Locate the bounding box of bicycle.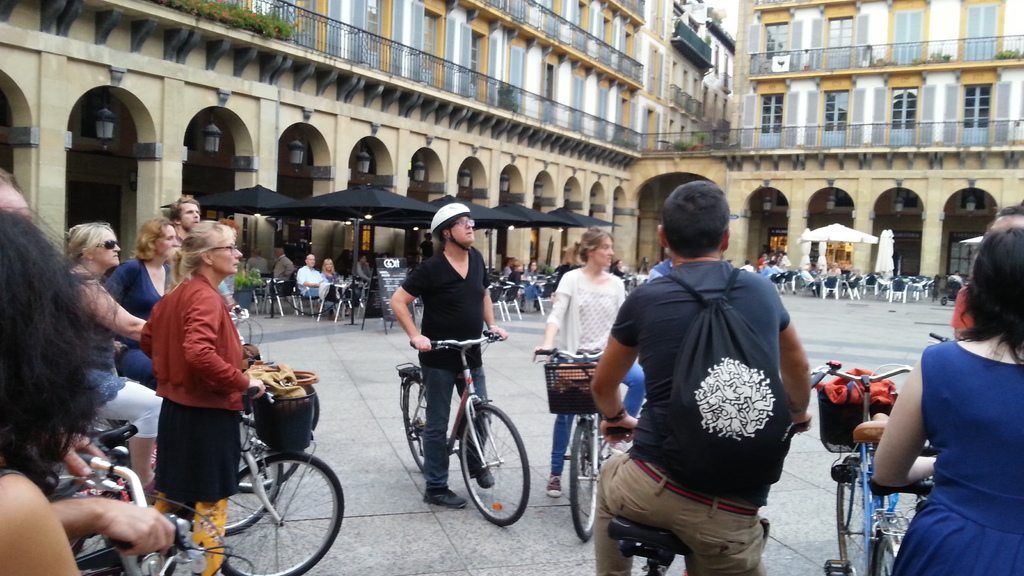
Bounding box: region(604, 419, 808, 575).
